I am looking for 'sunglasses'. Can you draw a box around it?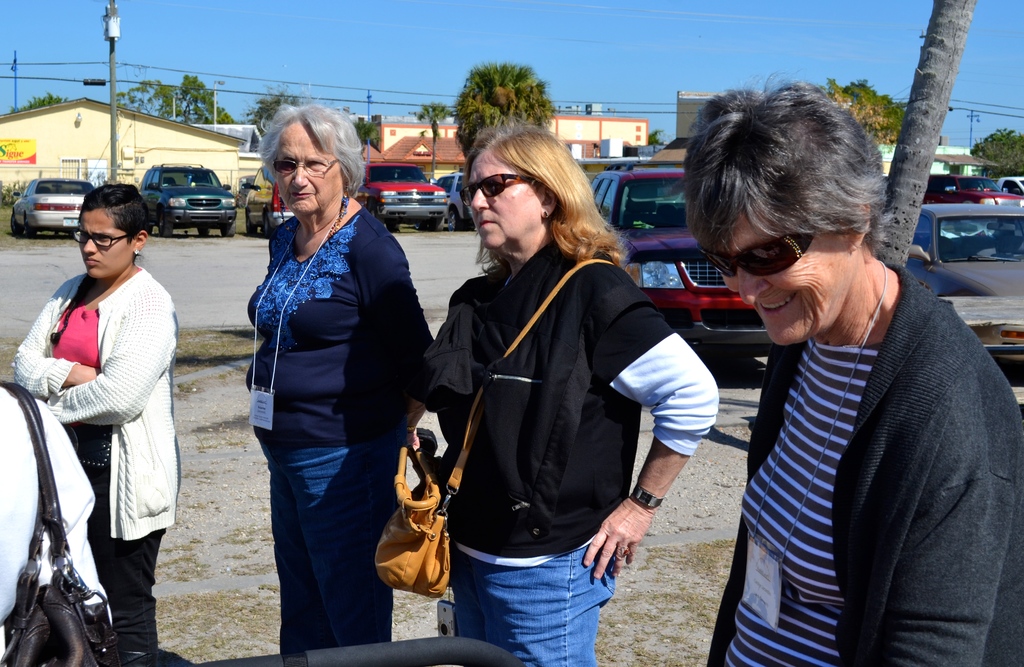
Sure, the bounding box is rect(273, 159, 343, 173).
